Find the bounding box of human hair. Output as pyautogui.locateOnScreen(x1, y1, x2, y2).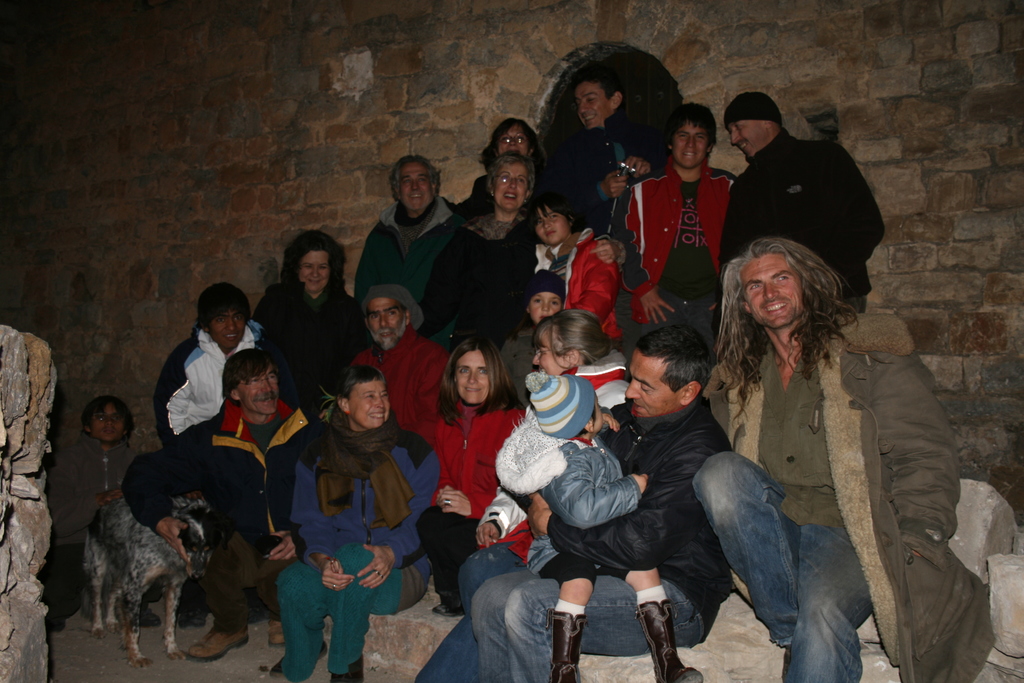
pyautogui.locateOnScreen(486, 149, 534, 202).
